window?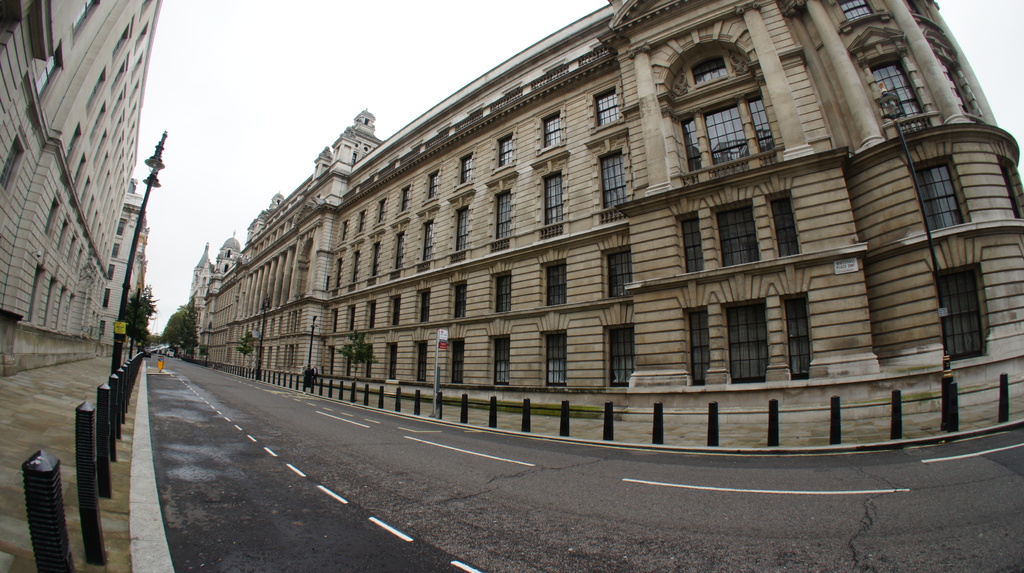
327 344 335 376
